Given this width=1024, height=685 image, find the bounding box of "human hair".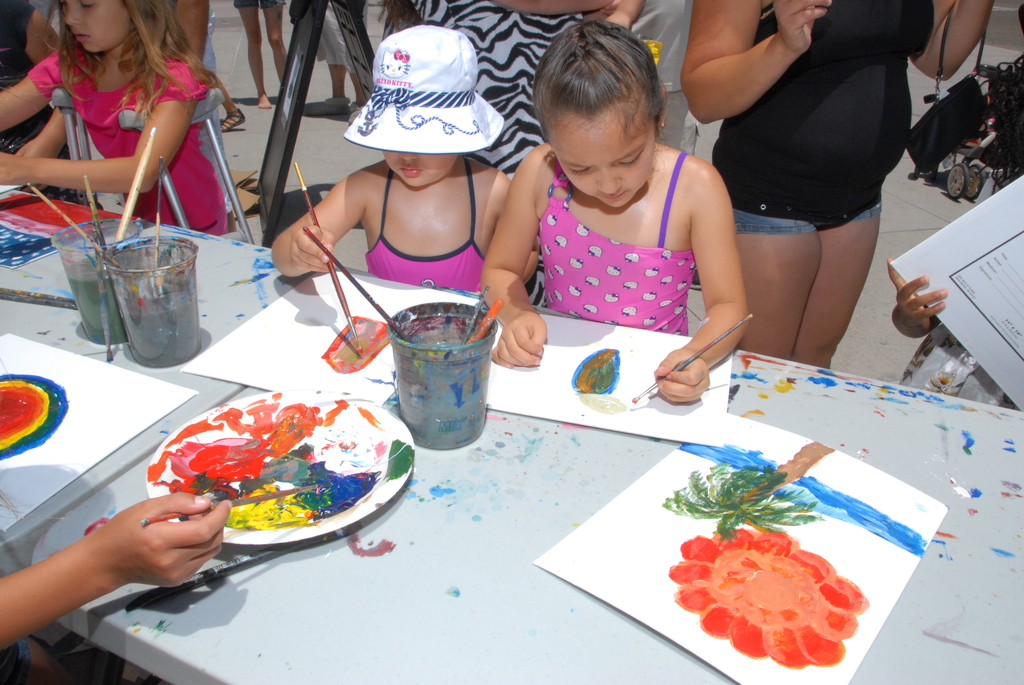
bbox=(380, 0, 419, 33).
